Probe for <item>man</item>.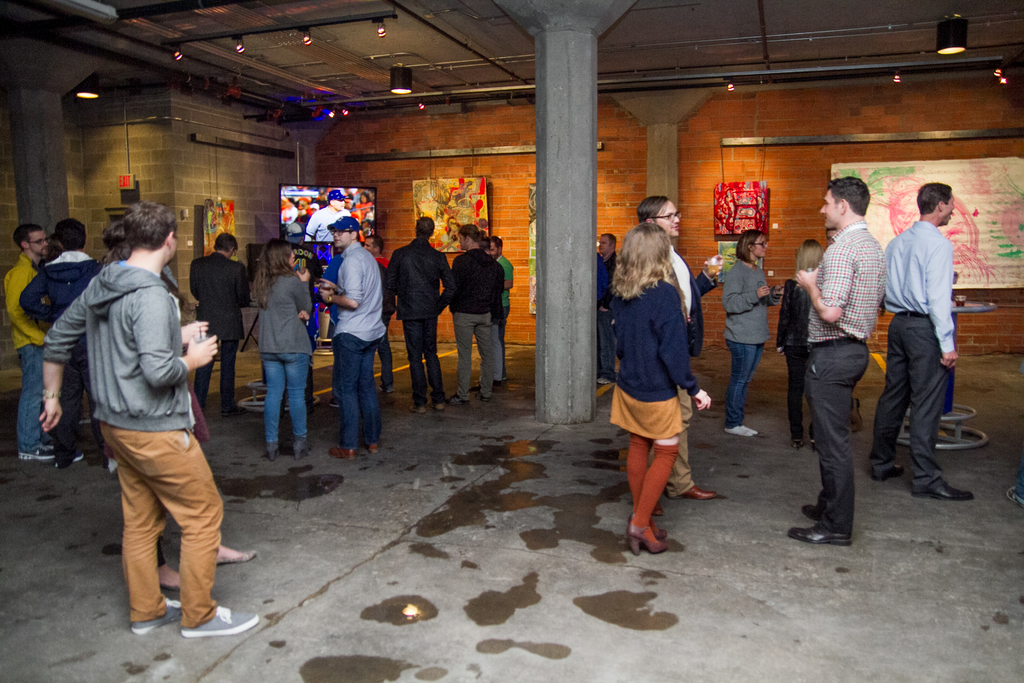
Probe result: <region>596, 233, 621, 386</region>.
